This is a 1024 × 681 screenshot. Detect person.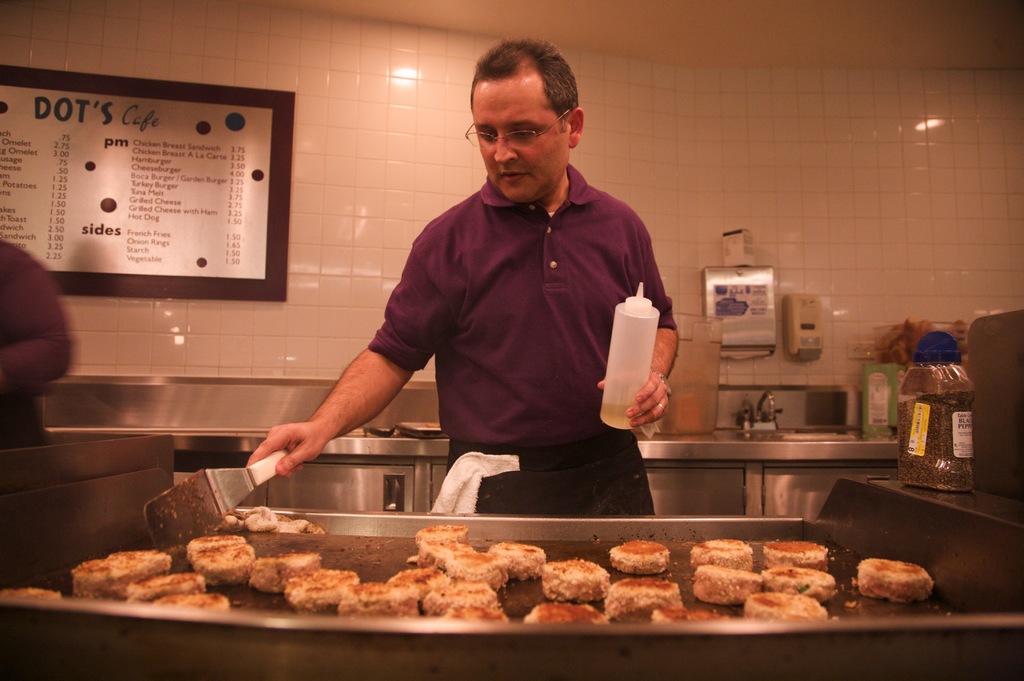
302 35 704 548.
